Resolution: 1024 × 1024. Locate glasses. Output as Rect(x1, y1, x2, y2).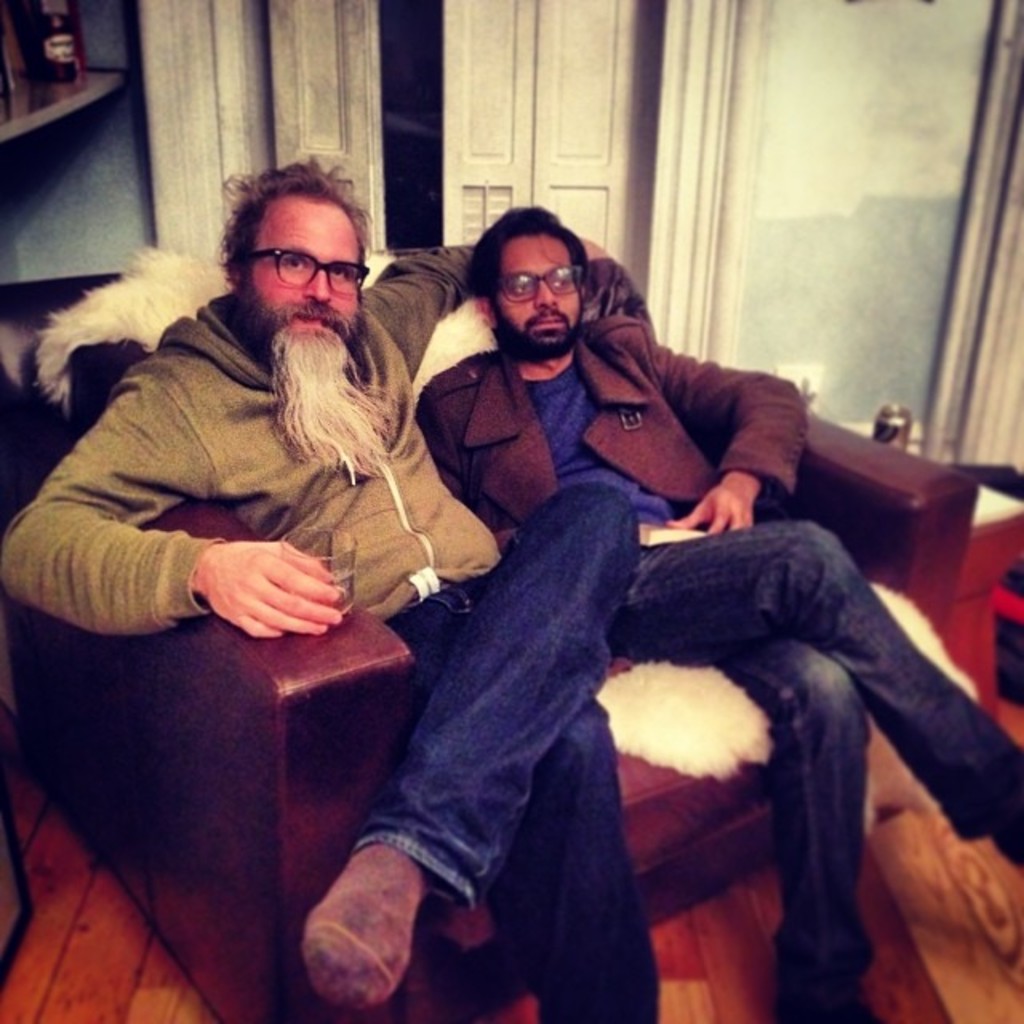
Rect(496, 269, 586, 302).
